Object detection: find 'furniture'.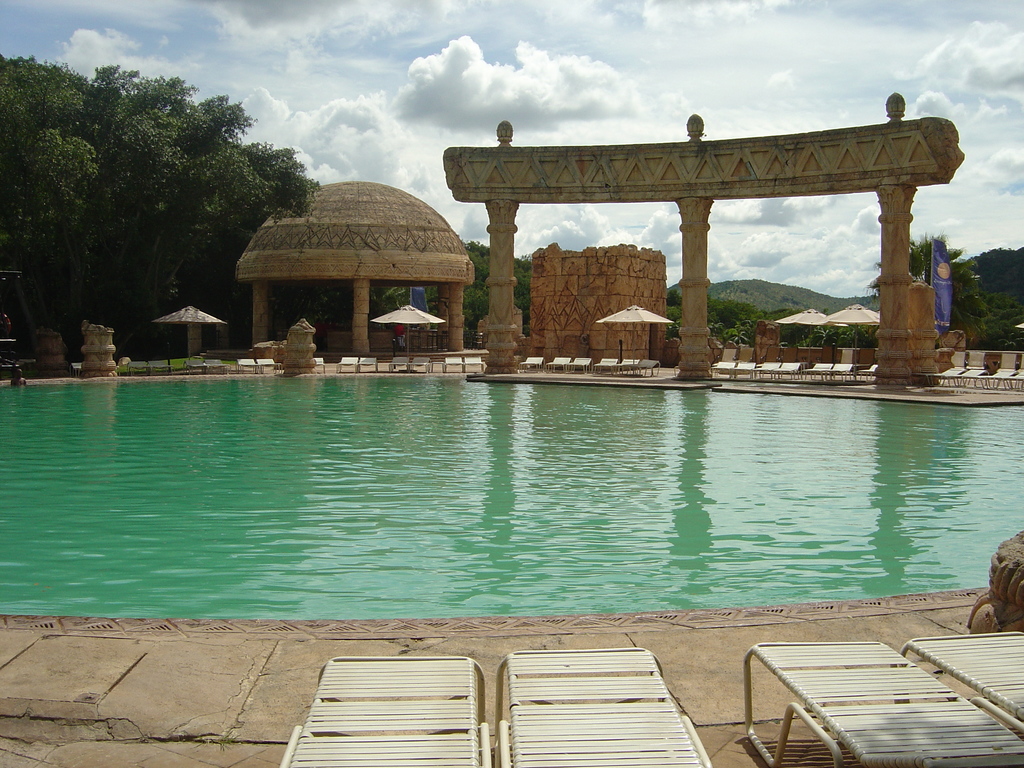
bbox=(902, 630, 1022, 728).
